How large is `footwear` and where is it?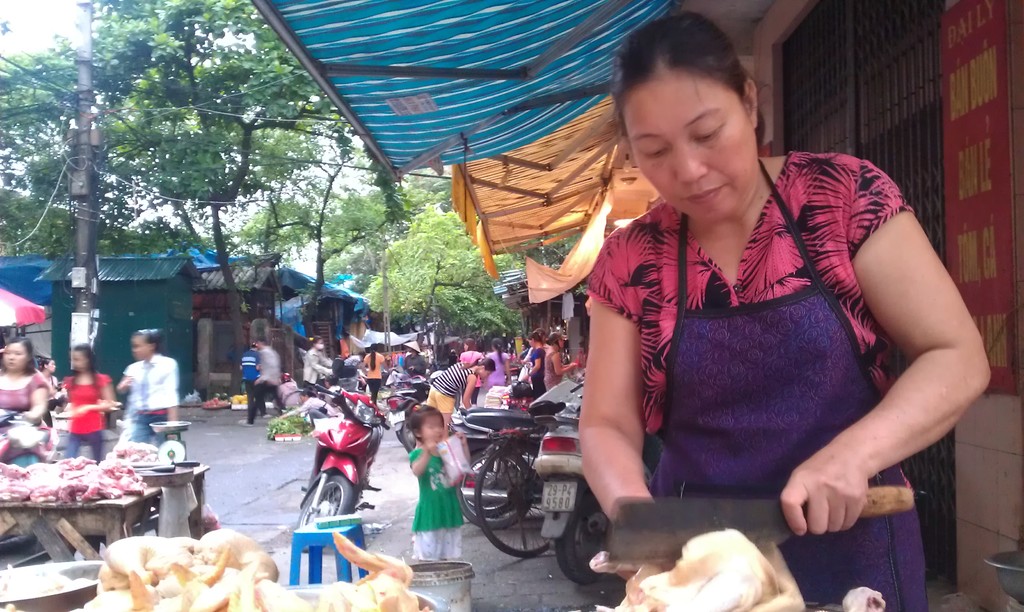
Bounding box: box=[239, 419, 256, 426].
